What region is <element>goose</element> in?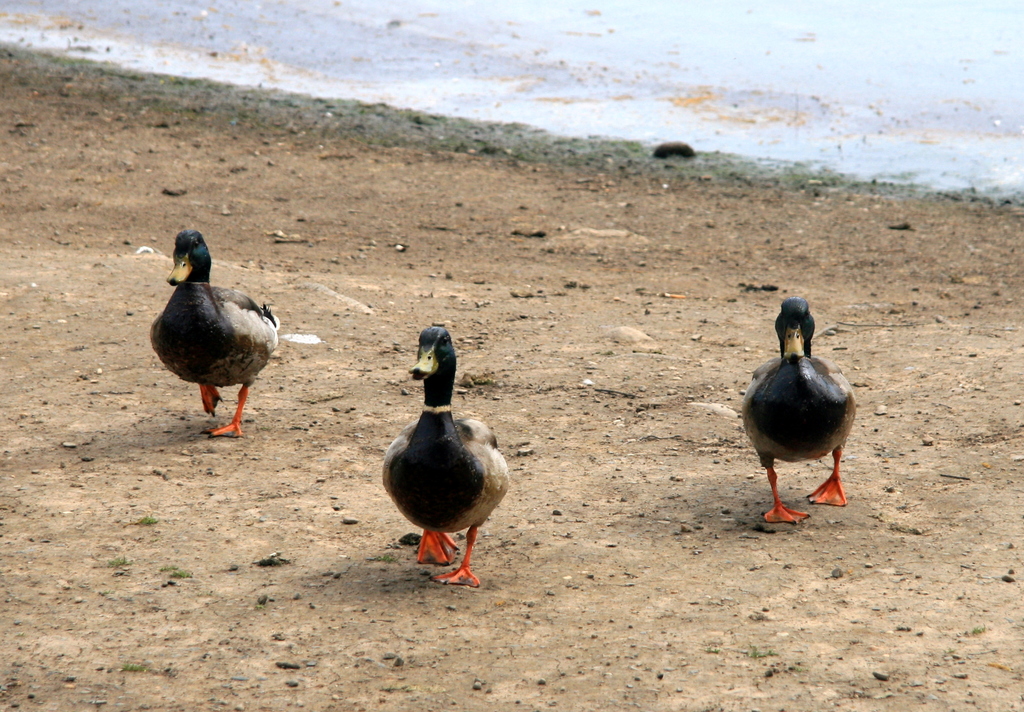
<box>384,322,508,581</box>.
